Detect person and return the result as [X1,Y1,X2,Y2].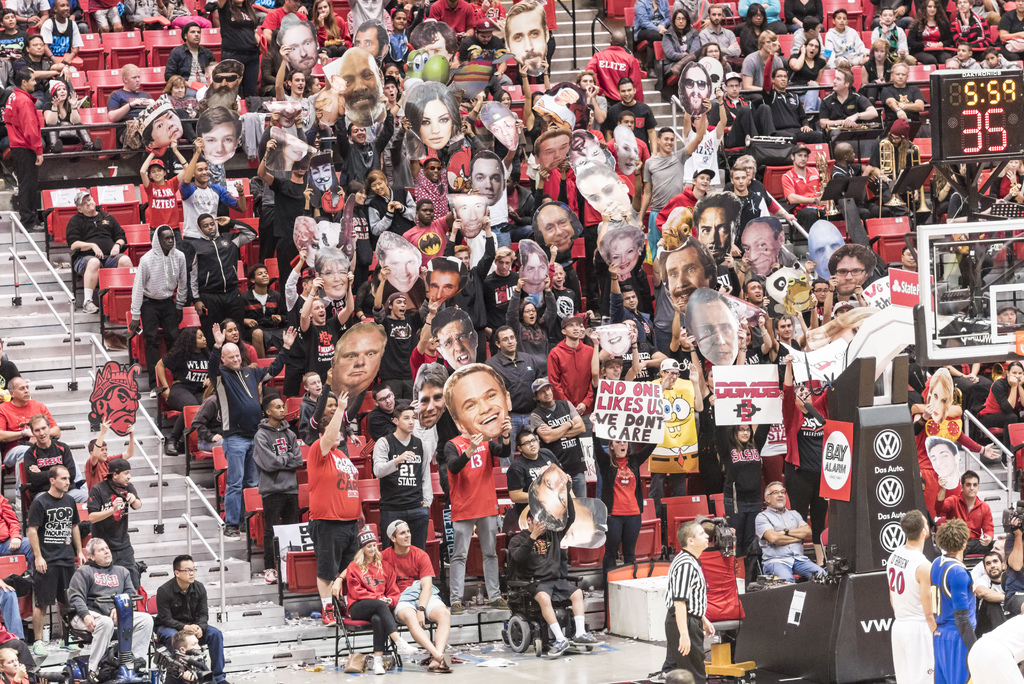
[0,61,51,224].
